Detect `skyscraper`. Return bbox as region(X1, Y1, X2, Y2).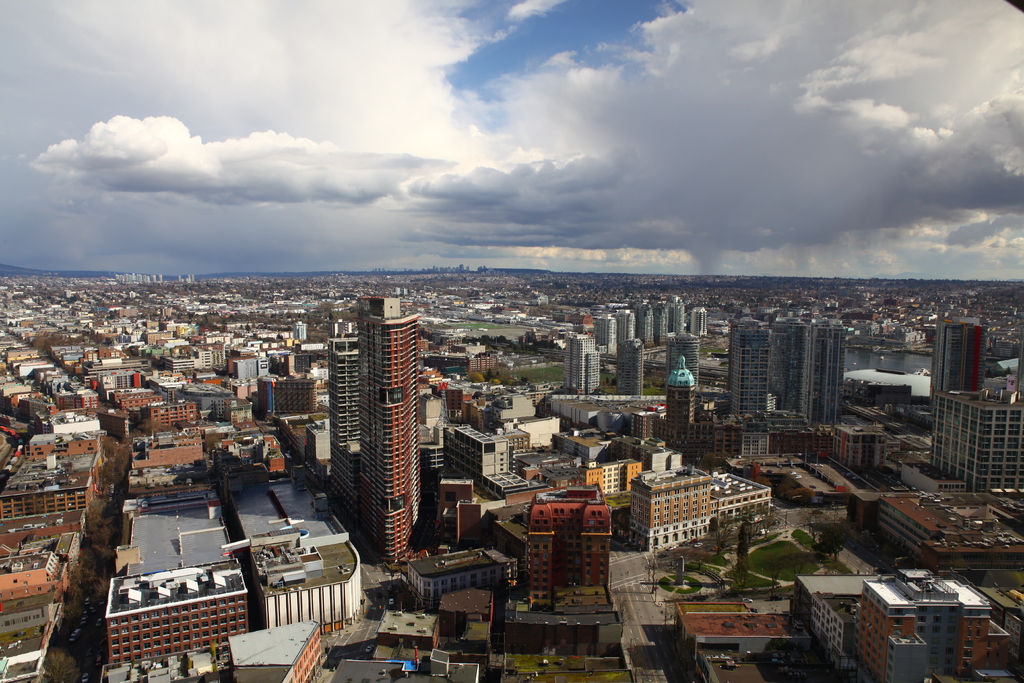
region(150, 277, 157, 285).
